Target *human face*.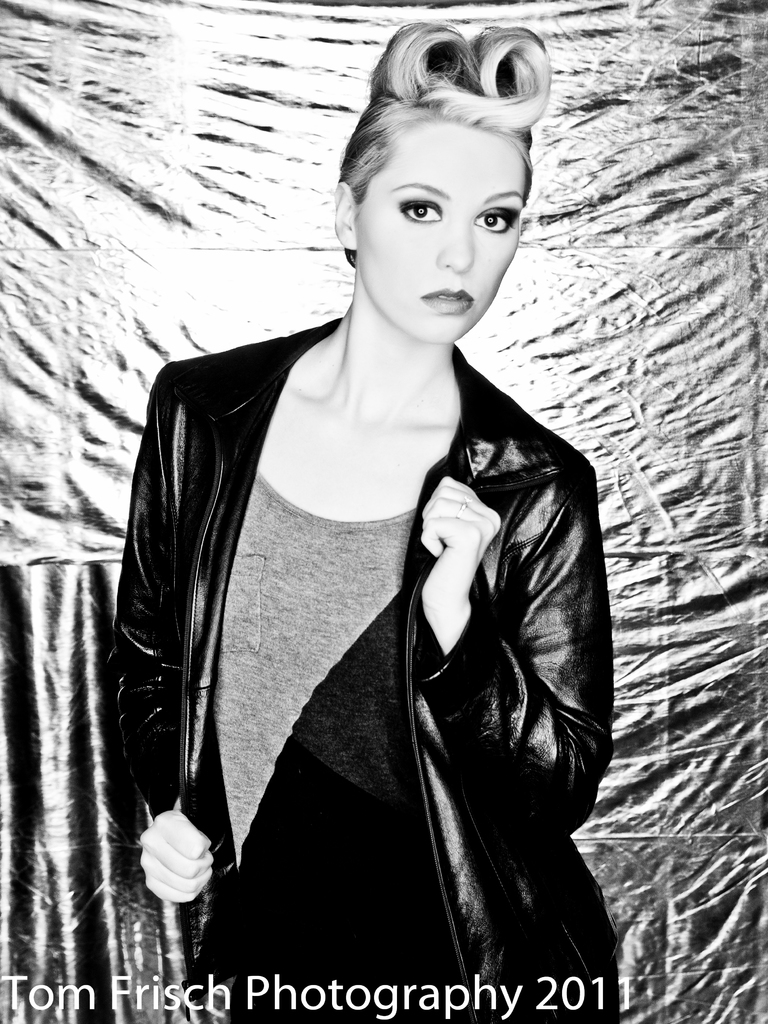
Target region: Rect(353, 114, 534, 345).
